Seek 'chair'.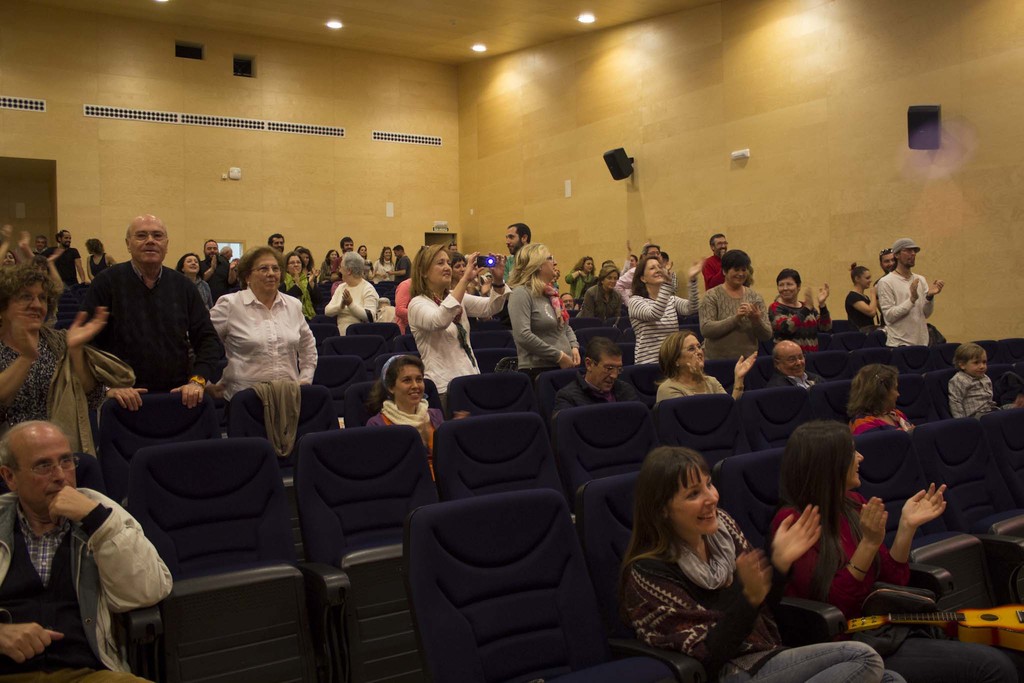
BBox(119, 438, 339, 682).
